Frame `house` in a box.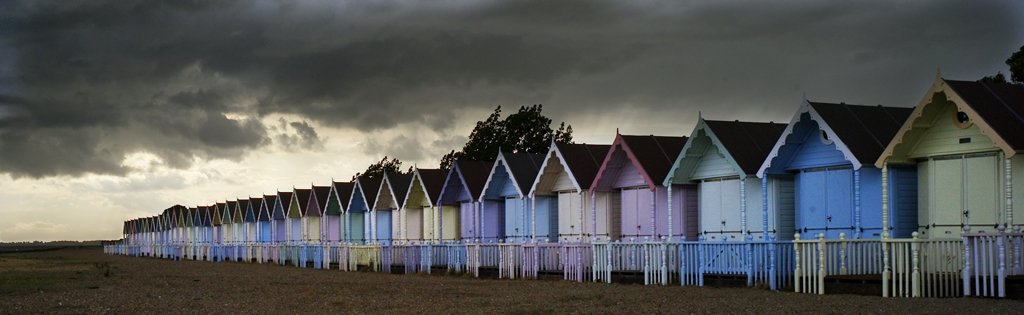
bbox(373, 172, 405, 268).
